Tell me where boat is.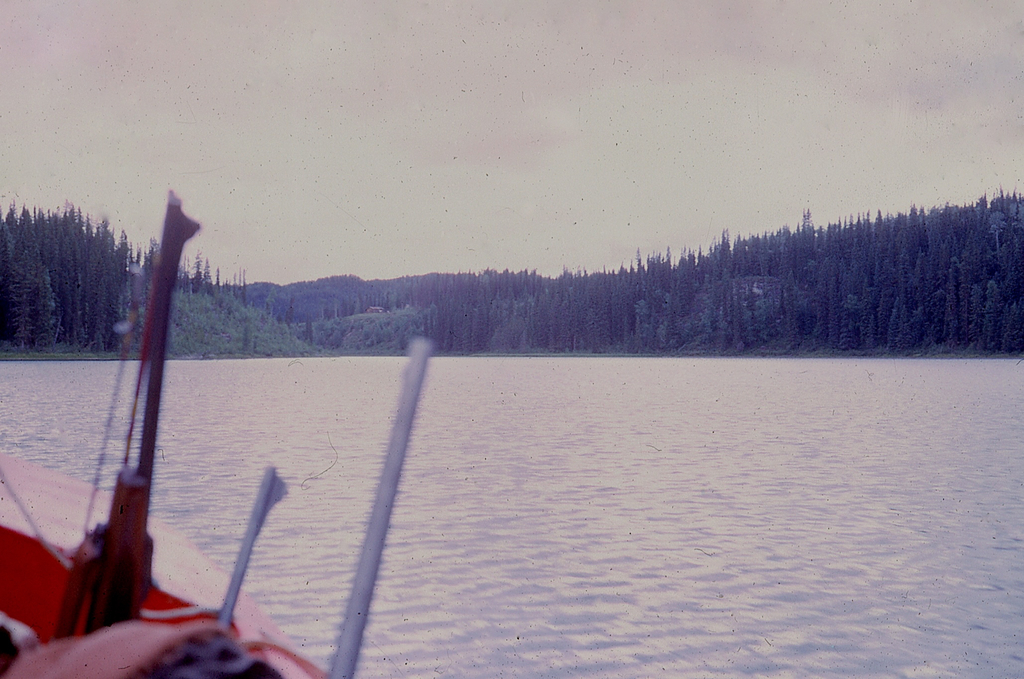
boat is at 0/187/438/678.
